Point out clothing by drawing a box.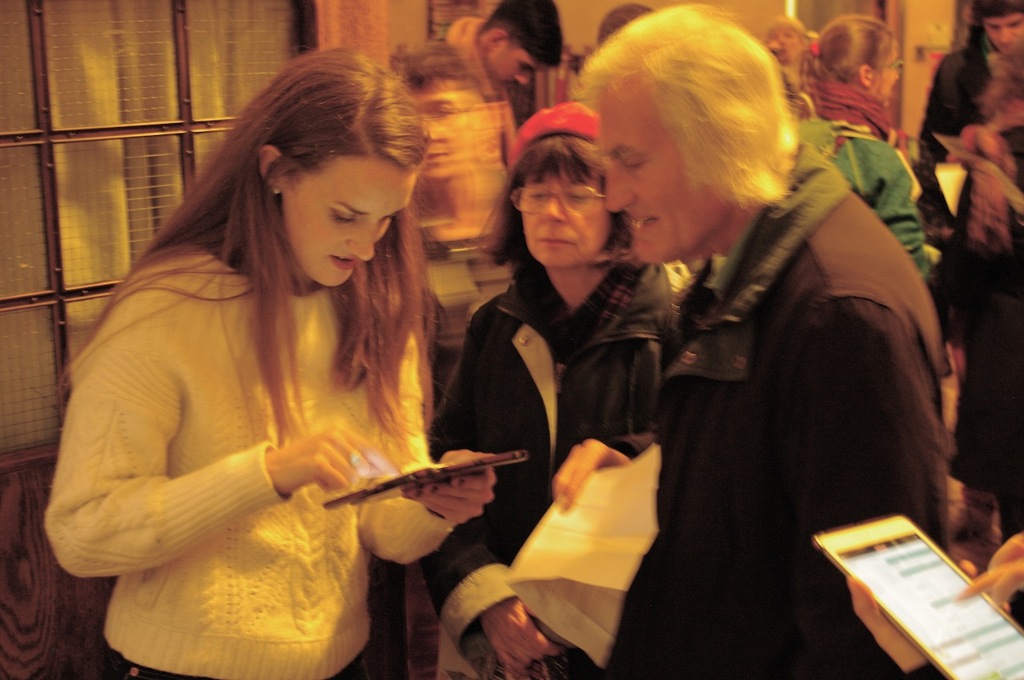
BBox(611, 102, 954, 666).
